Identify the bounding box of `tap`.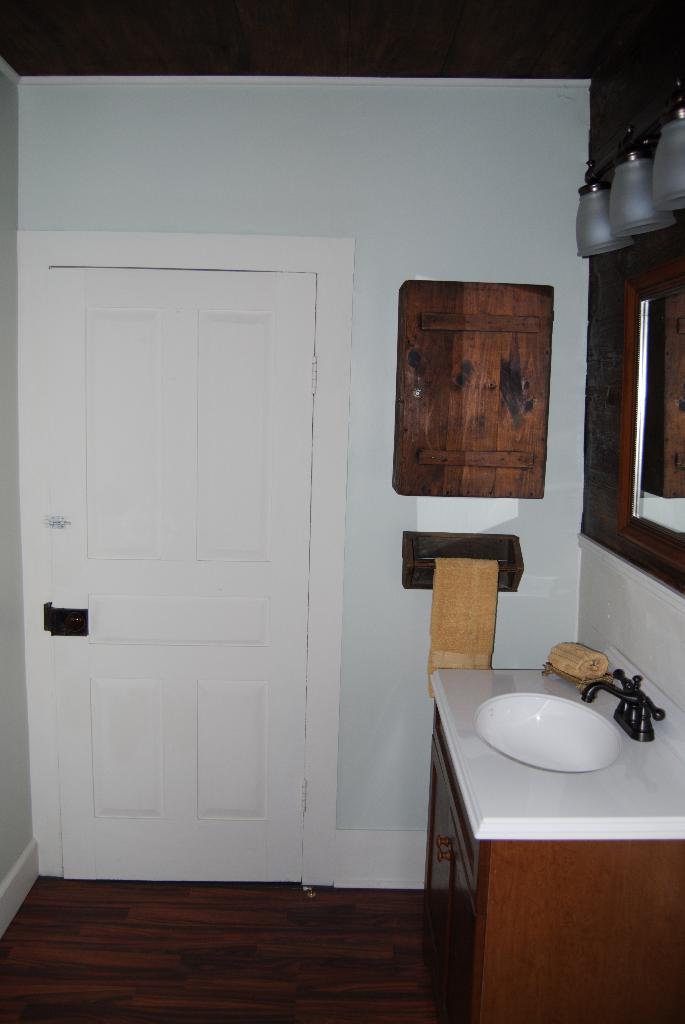
581:668:672:748.
